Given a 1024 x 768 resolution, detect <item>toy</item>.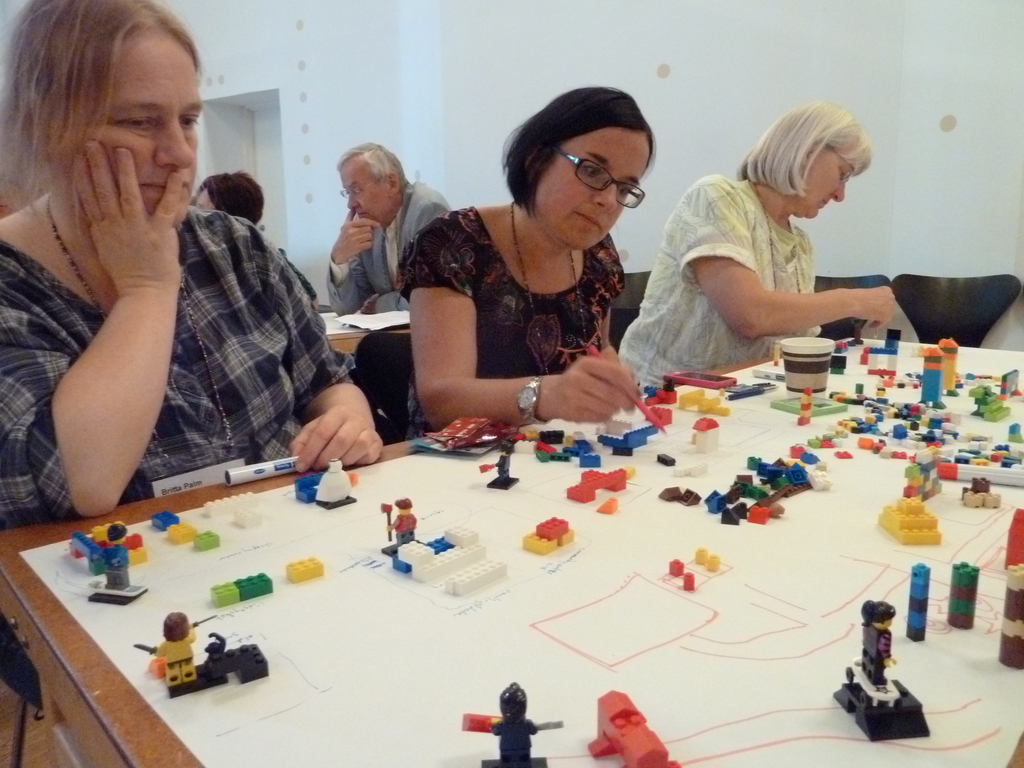
{"x1": 862, "y1": 327, "x2": 907, "y2": 360}.
